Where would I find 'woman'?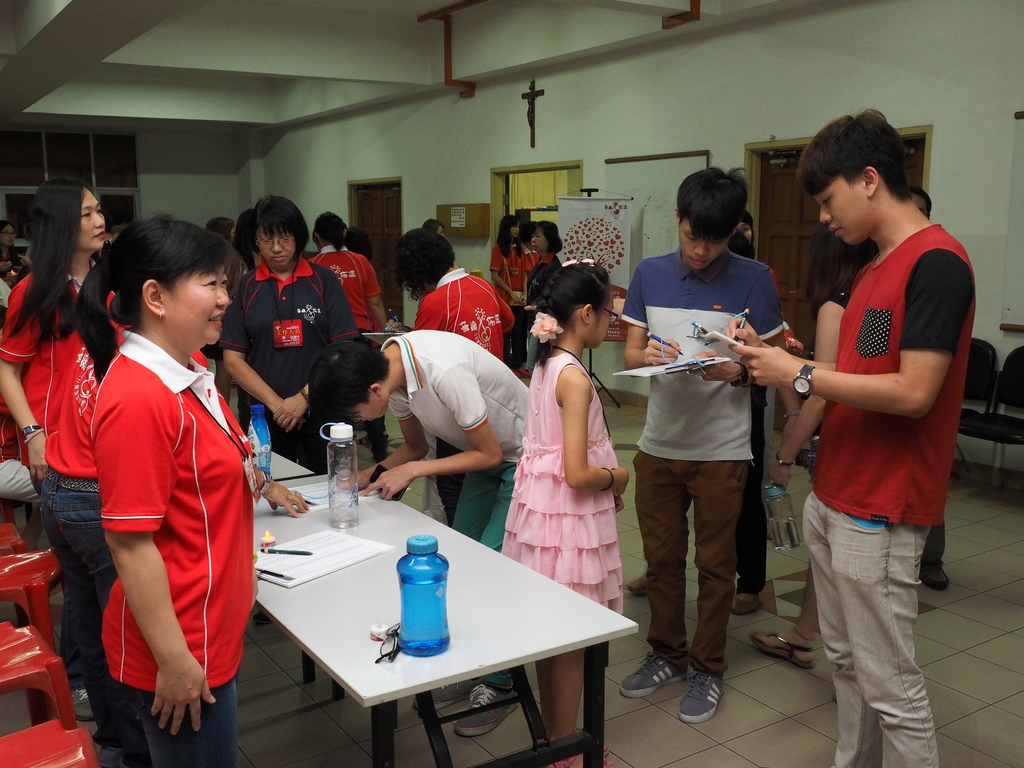
At {"left": 0, "top": 215, "right": 28, "bottom": 287}.
